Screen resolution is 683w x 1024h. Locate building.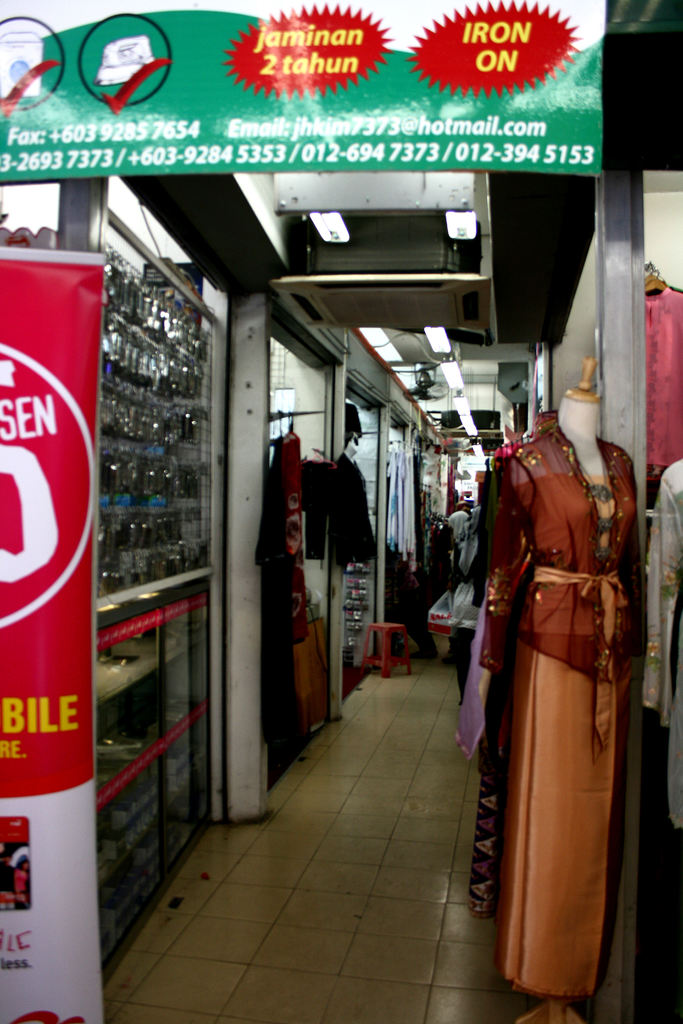
x1=0 y1=0 x2=682 y2=1023.
